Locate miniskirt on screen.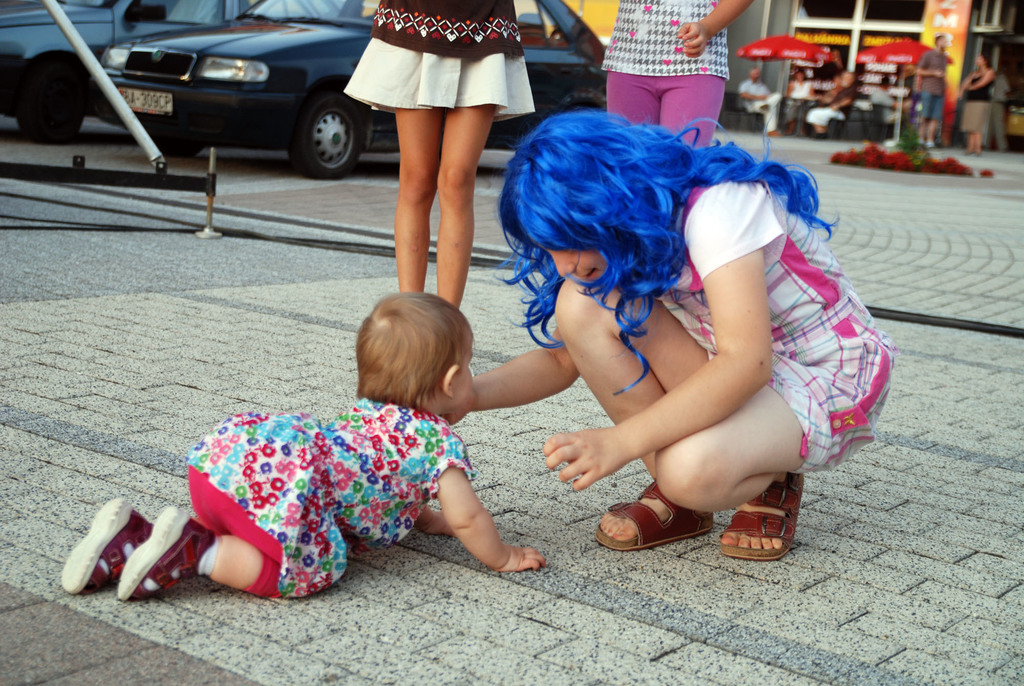
On screen at pyautogui.locateOnScreen(348, 37, 536, 127).
